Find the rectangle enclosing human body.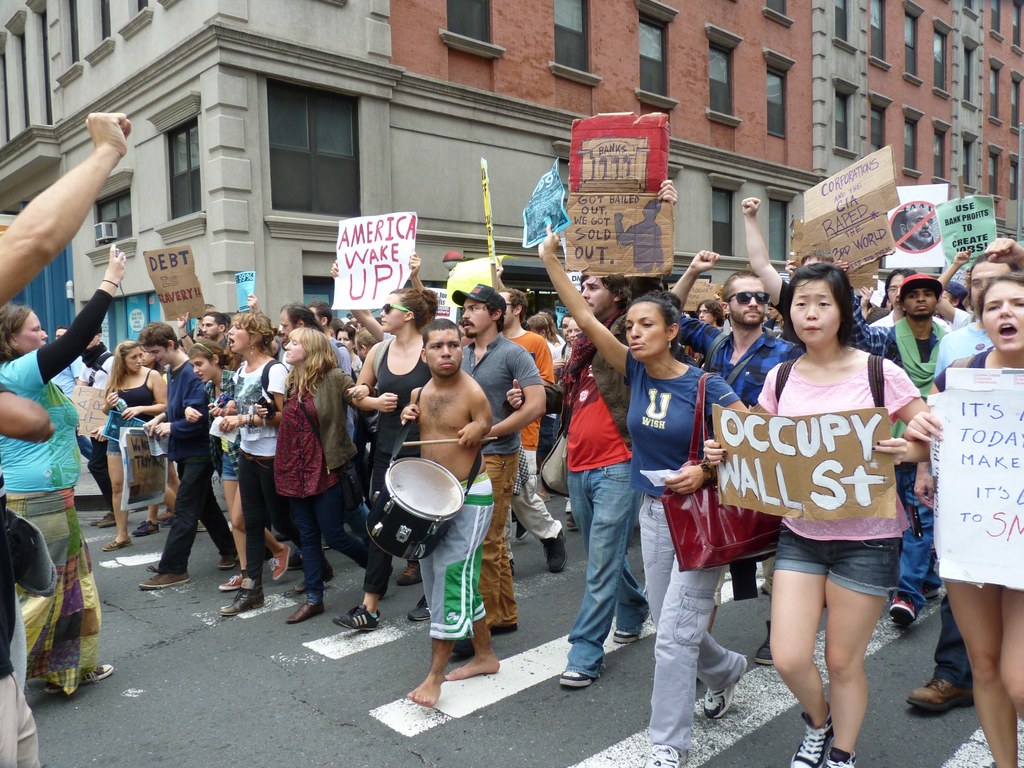
<box>675,246,801,406</box>.
